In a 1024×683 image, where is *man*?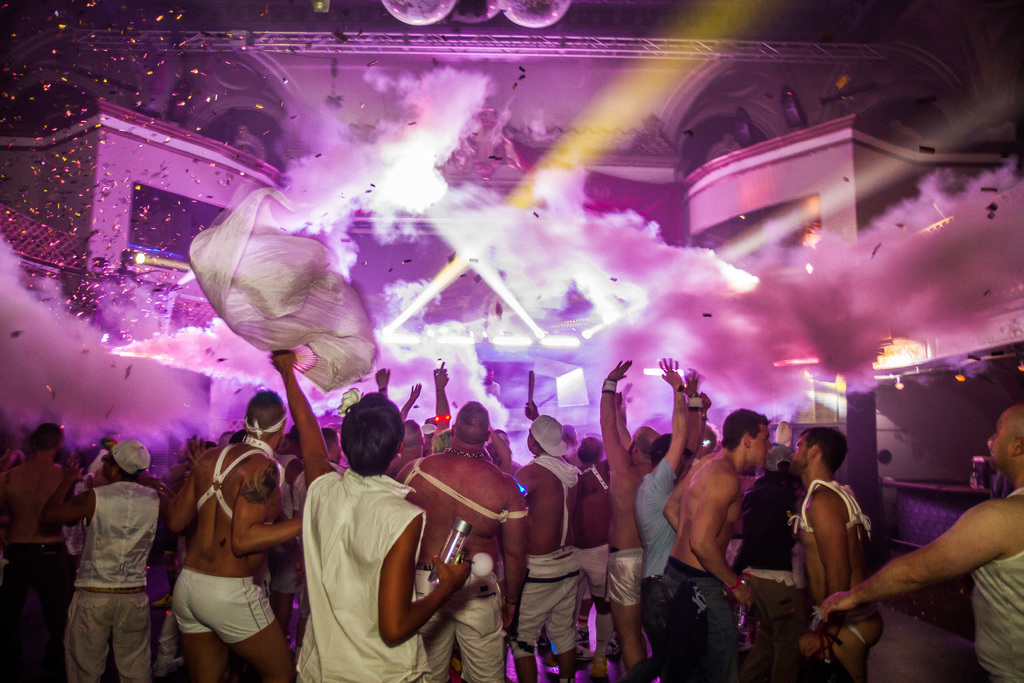
<region>663, 415, 787, 650</region>.
